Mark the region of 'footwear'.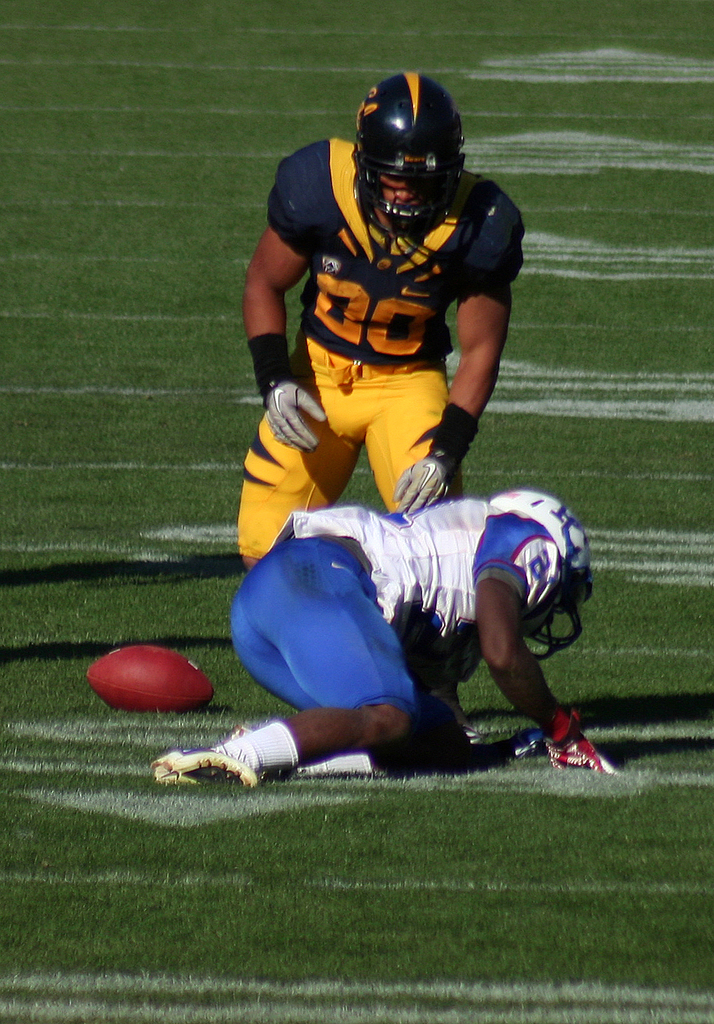
Region: detection(149, 748, 263, 784).
